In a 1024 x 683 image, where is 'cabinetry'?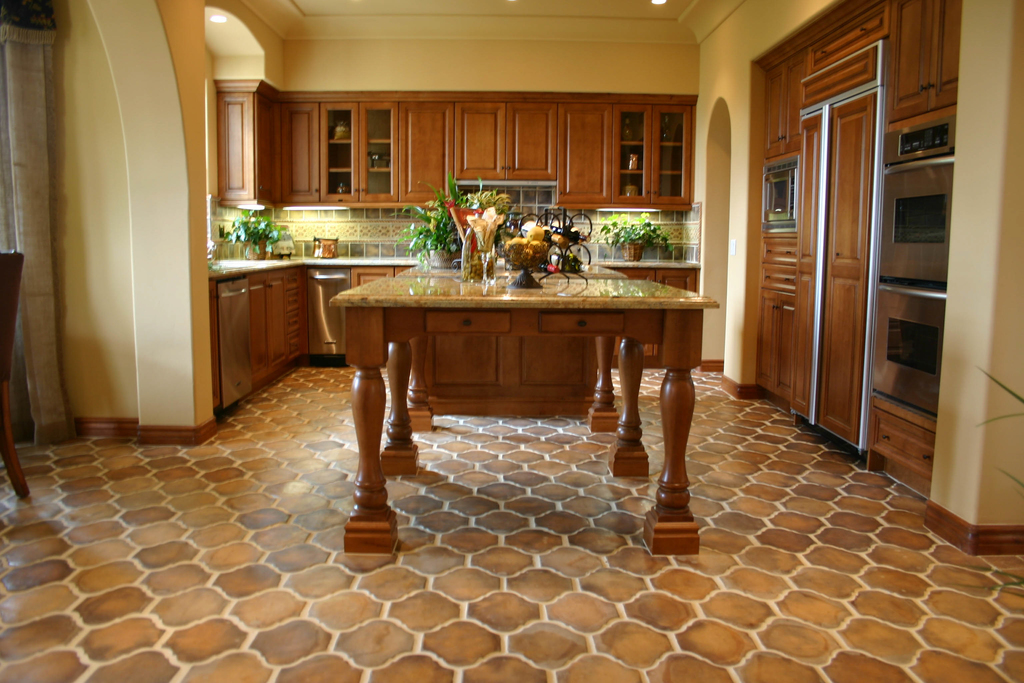
[198, 233, 710, 432].
